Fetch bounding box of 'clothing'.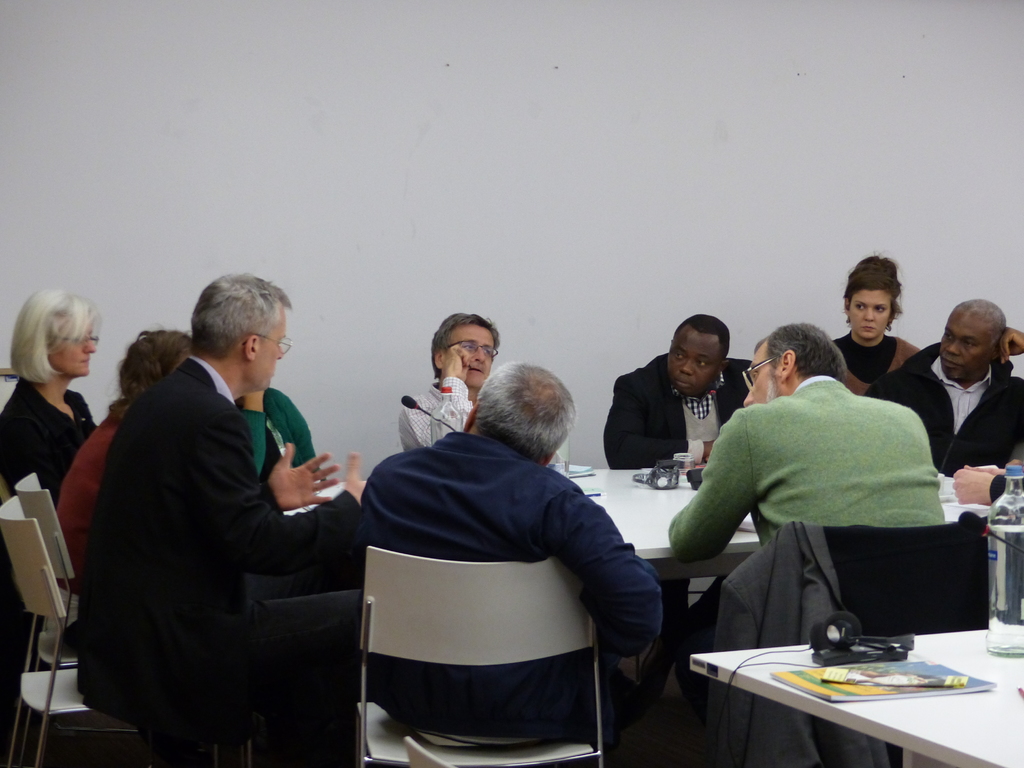
Bbox: box=[236, 392, 342, 523].
